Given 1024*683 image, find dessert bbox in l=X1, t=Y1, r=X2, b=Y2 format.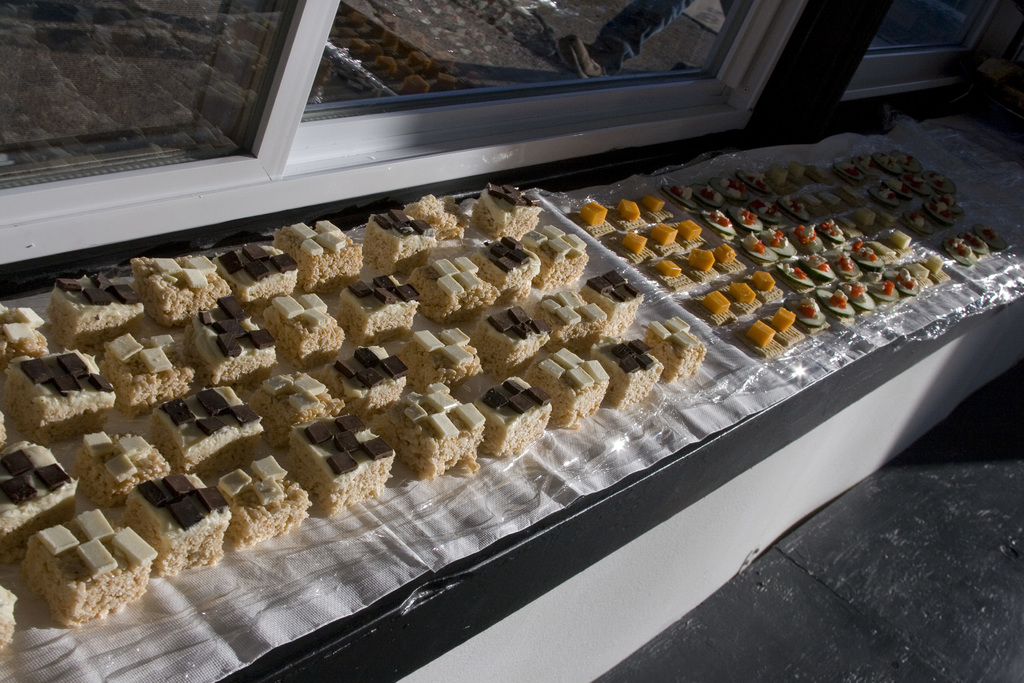
l=733, t=276, r=761, b=308.
